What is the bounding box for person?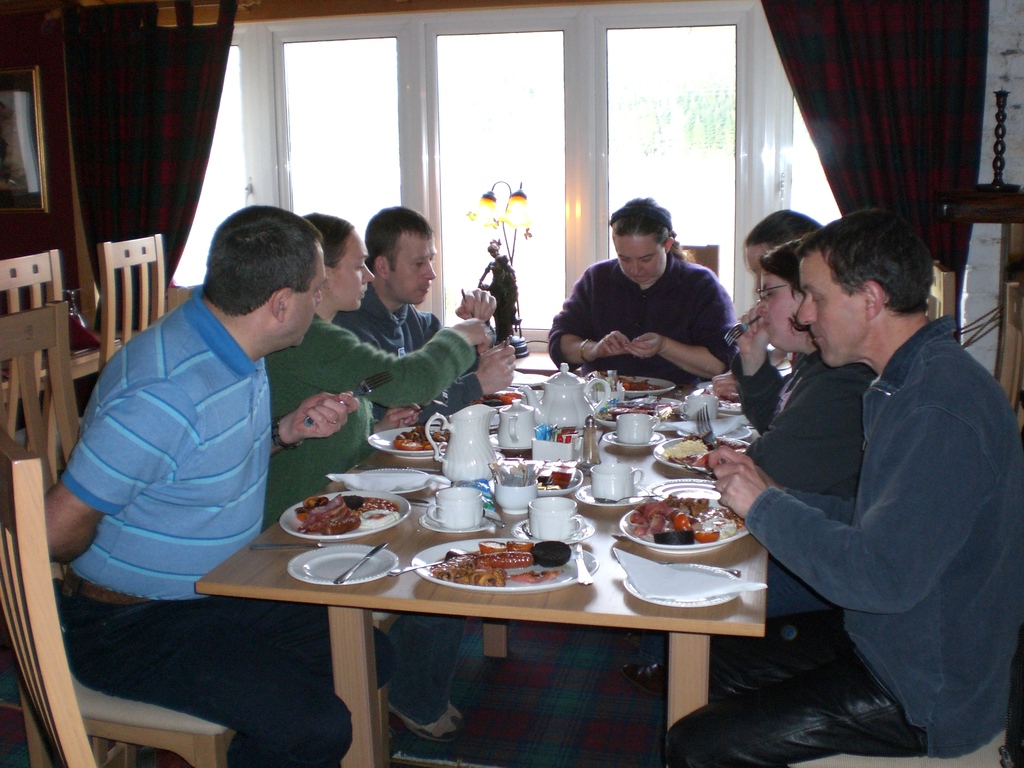
x1=252 y1=214 x2=490 y2=749.
